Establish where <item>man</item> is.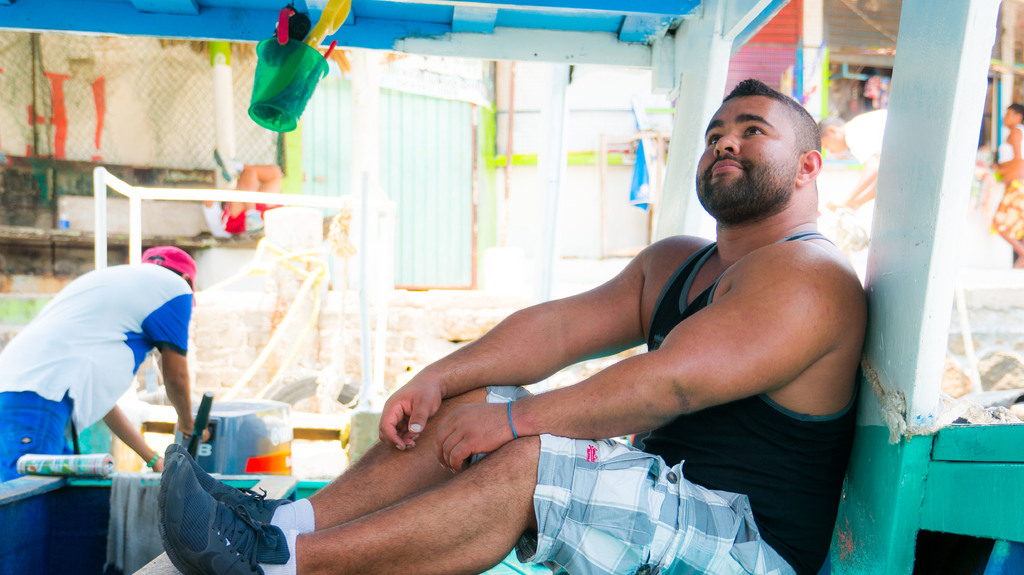
Established at {"left": 19, "top": 224, "right": 215, "bottom": 517}.
